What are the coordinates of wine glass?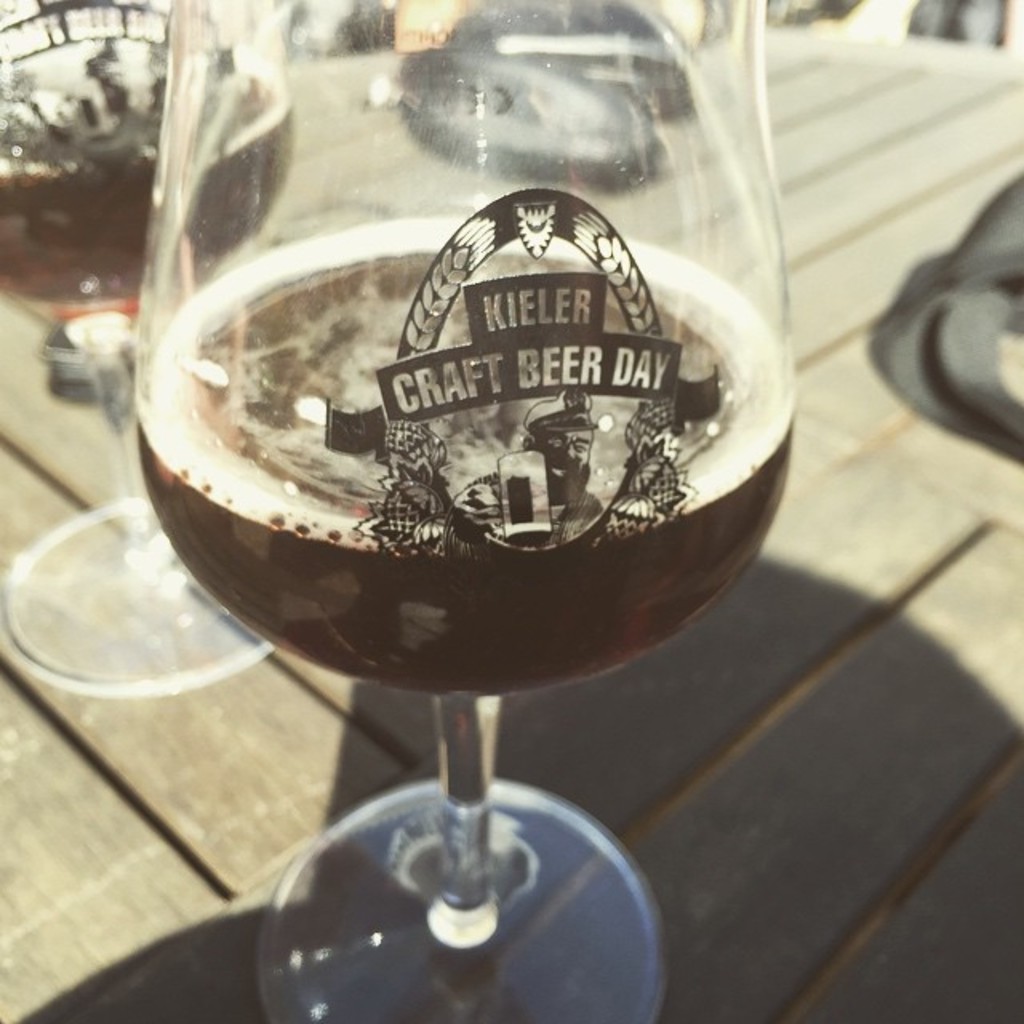
[131,0,795,1022].
